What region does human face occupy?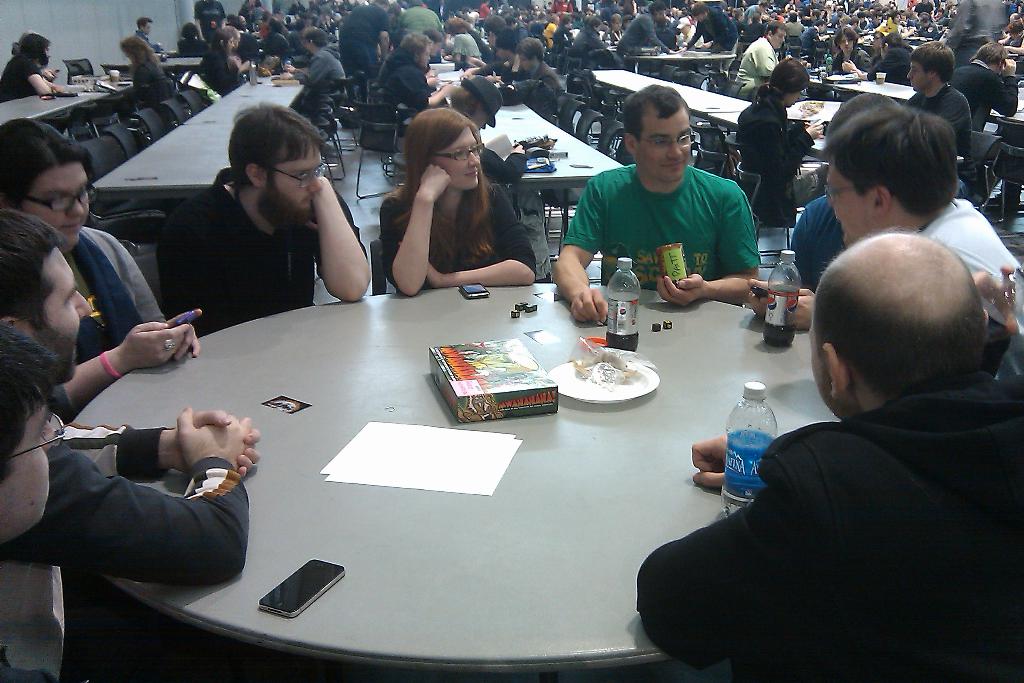
(left=144, top=21, right=152, bottom=34).
